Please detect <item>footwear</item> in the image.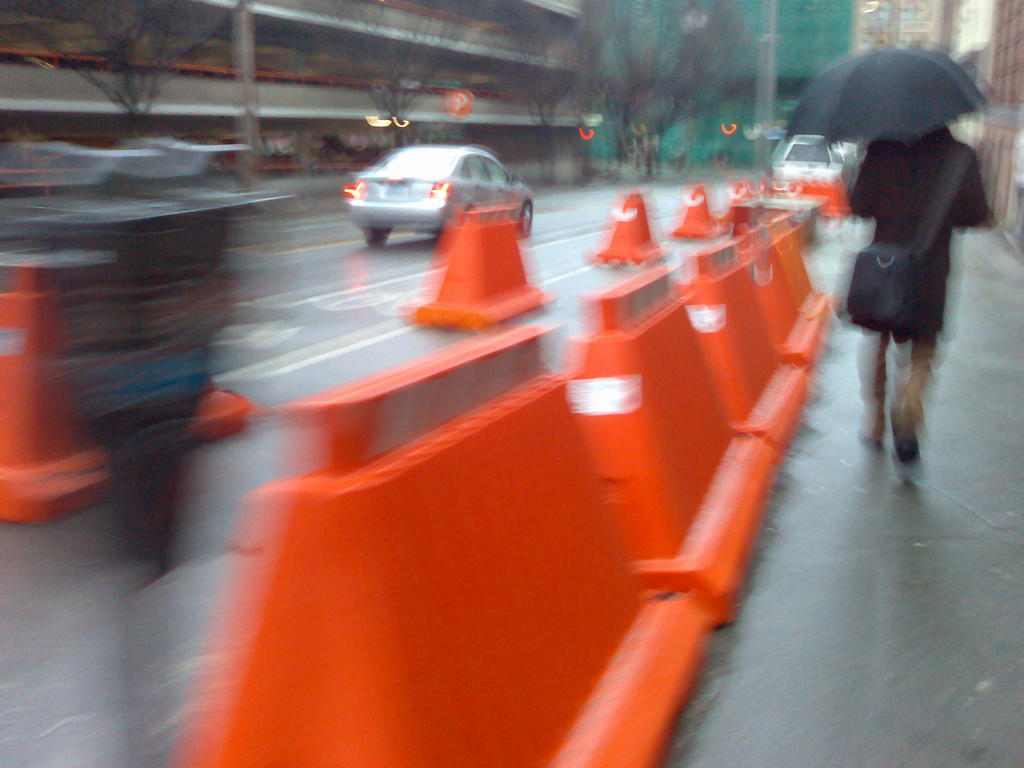
box(890, 403, 922, 468).
